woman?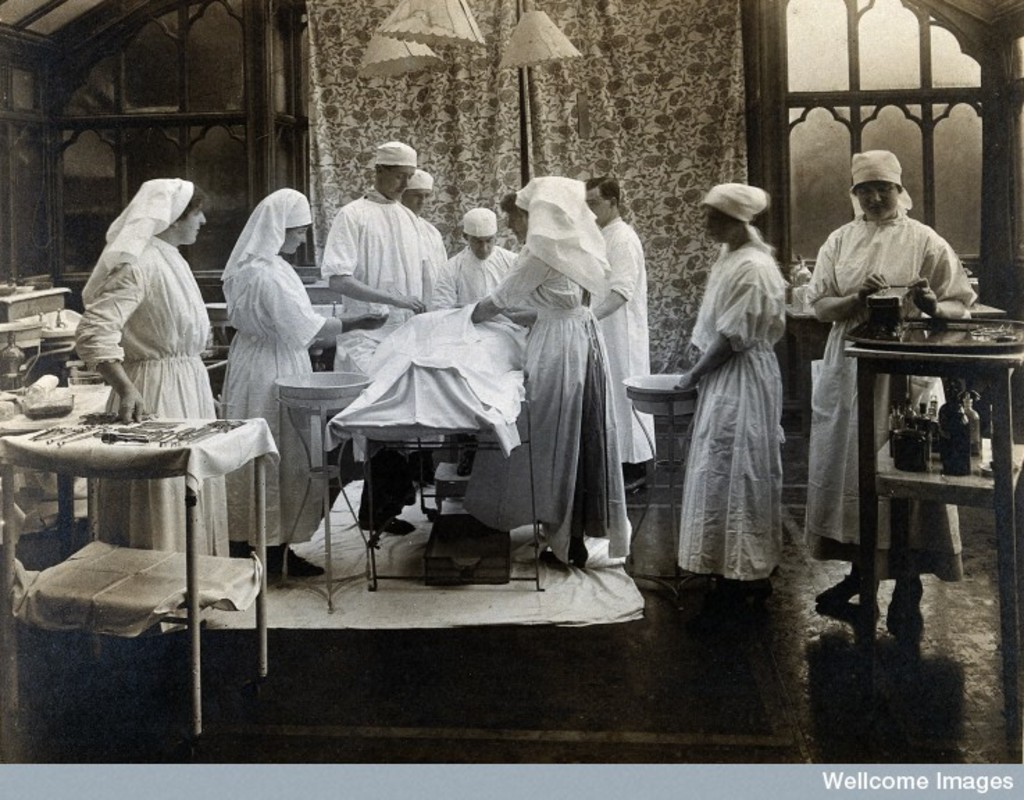
[75,176,247,561]
